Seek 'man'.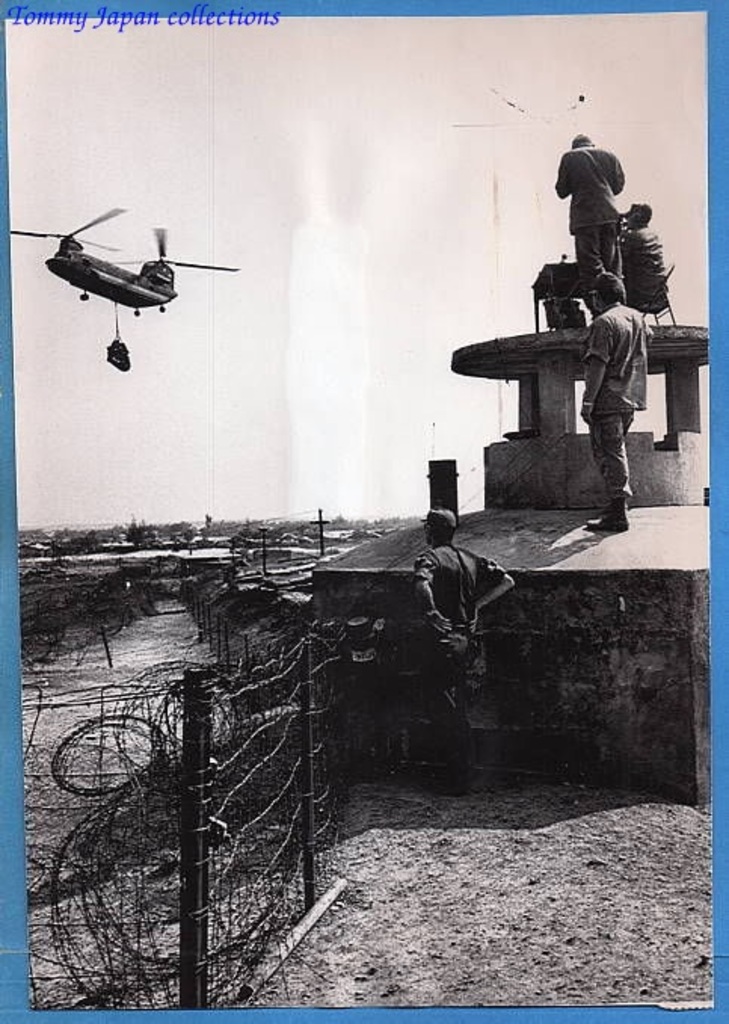
crop(607, 202, 669, 328).
